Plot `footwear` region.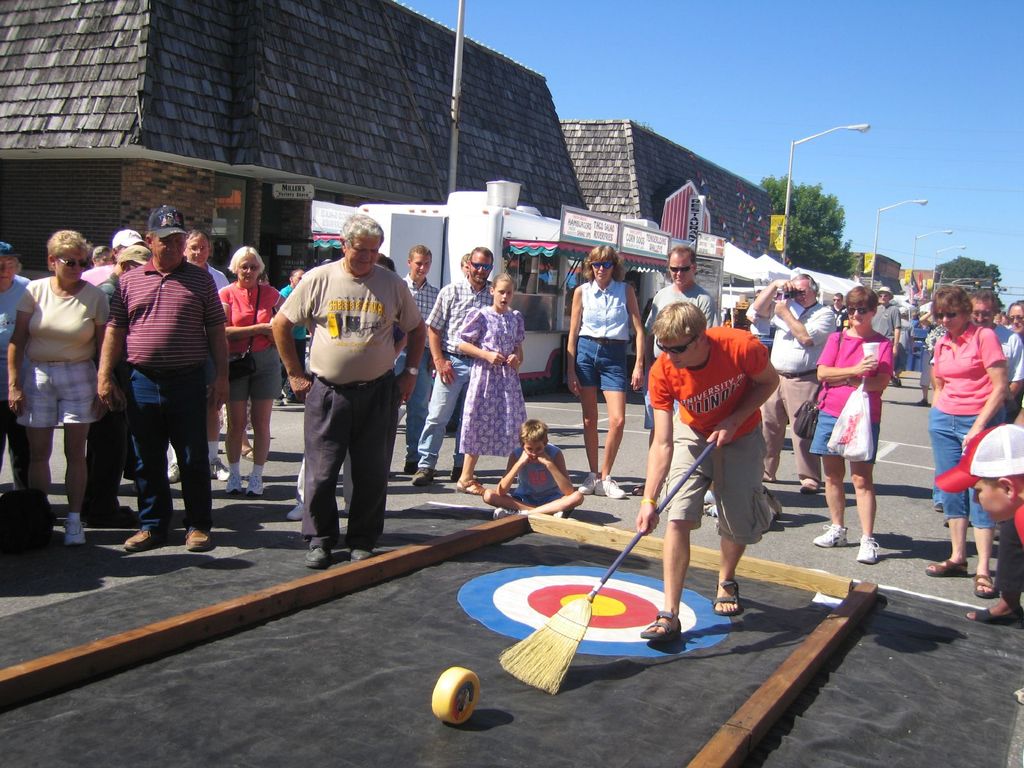
Plotted at crop(640, 611, 682, 641).
